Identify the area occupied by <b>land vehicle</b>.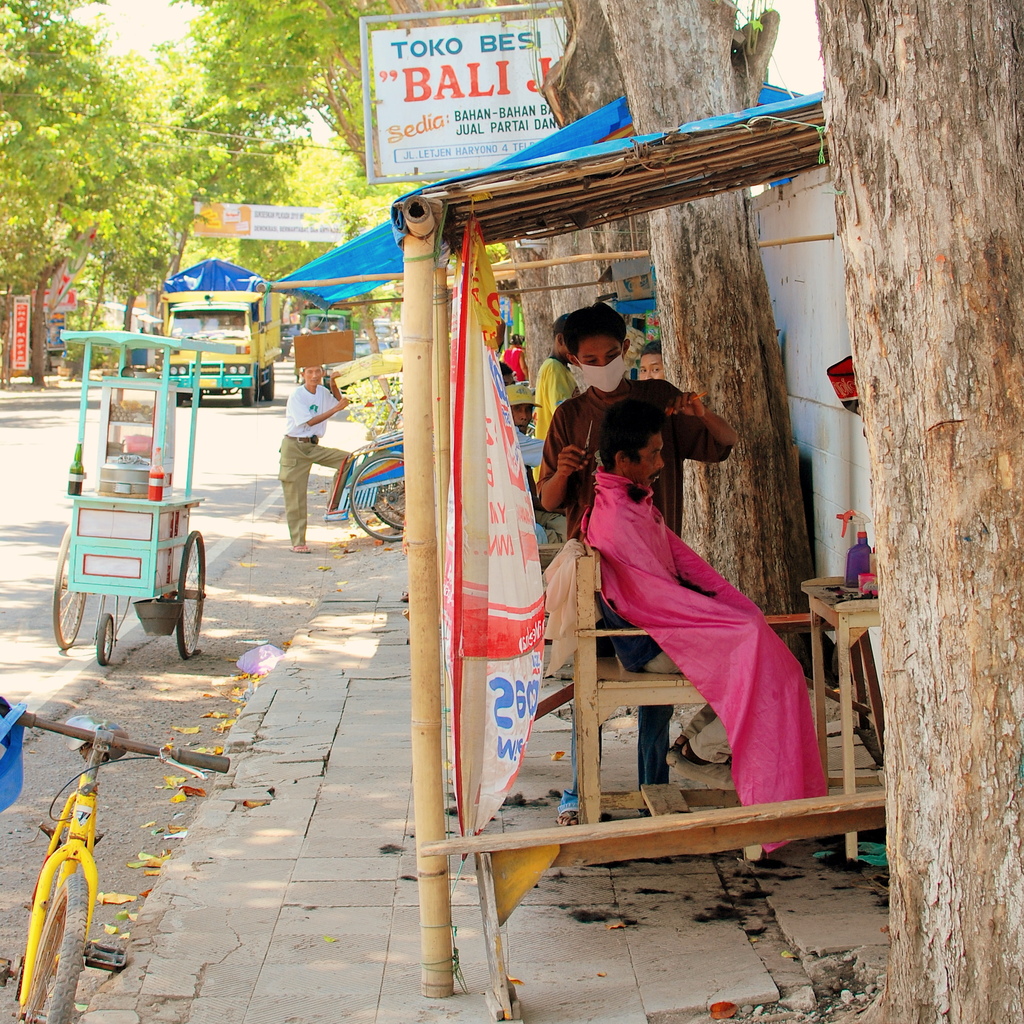
Area: Rect(363, 321, 397, 346).
